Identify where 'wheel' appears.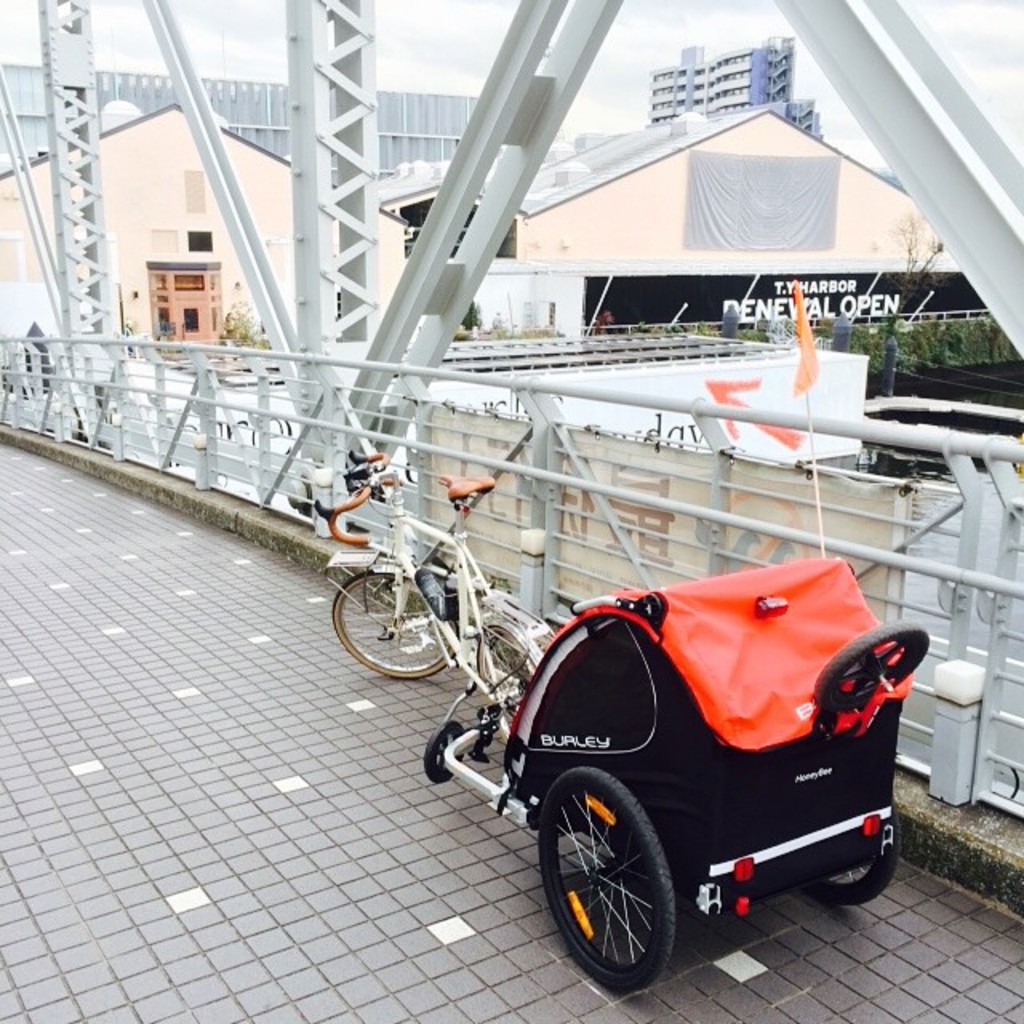
Appears at bbox=(477, 635, 547, 720).
